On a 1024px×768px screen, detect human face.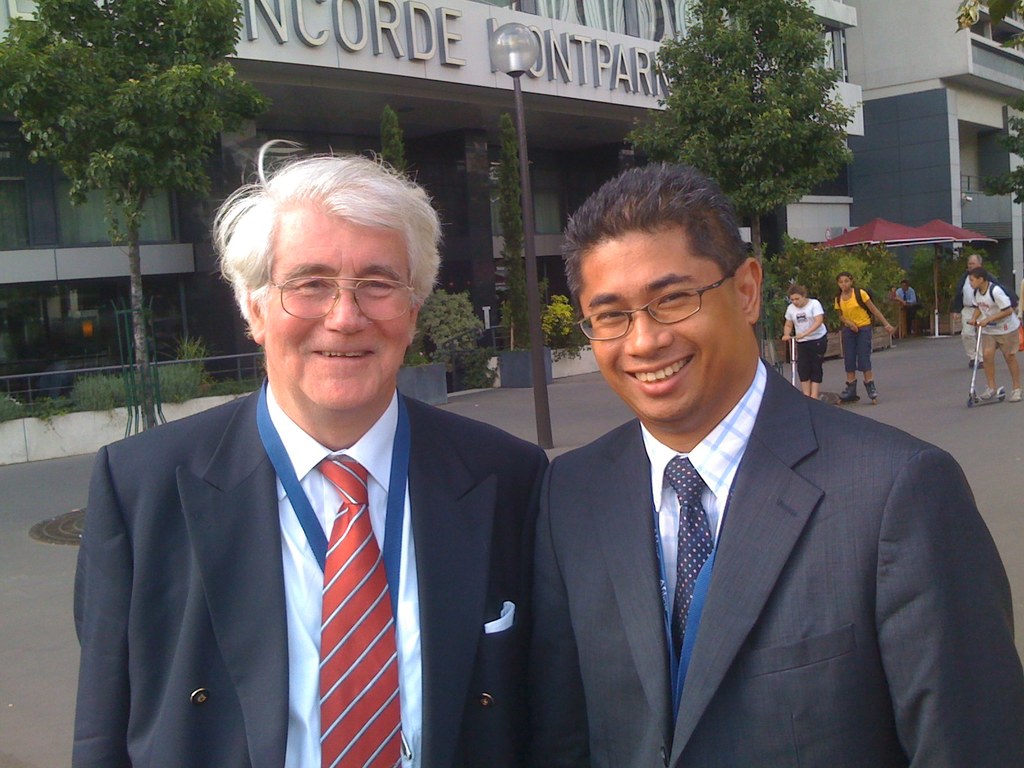
(x1=580, y1=228, x2=735, y2=418).
